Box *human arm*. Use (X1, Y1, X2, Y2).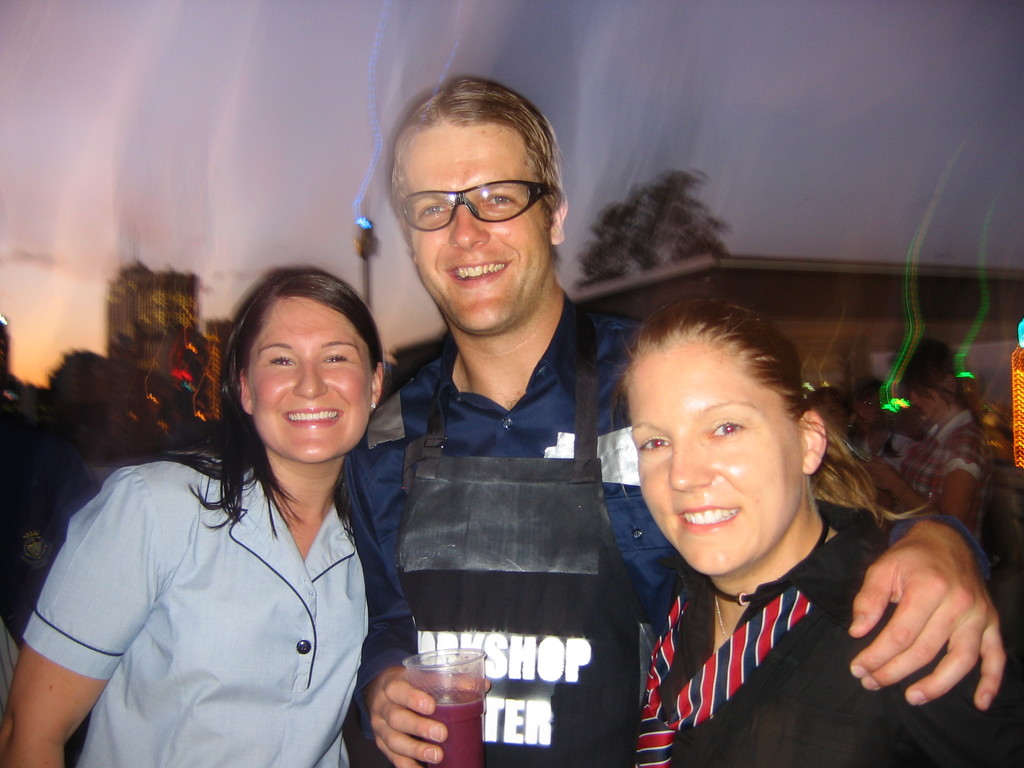
(22, 492, 138, 756).
